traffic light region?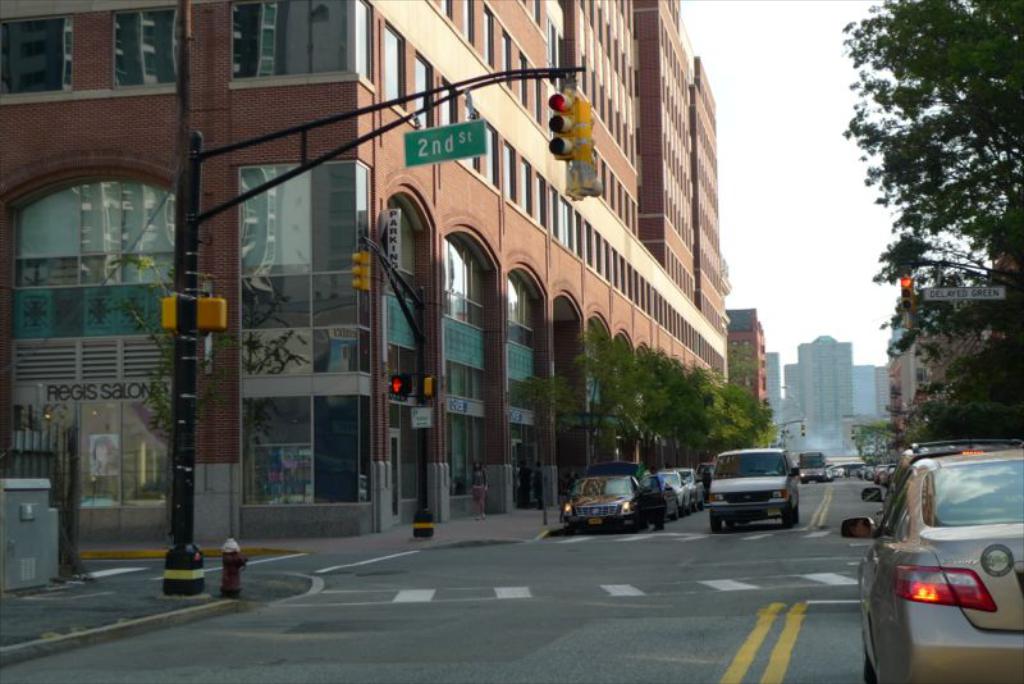
[564, 99, 603, 200]
